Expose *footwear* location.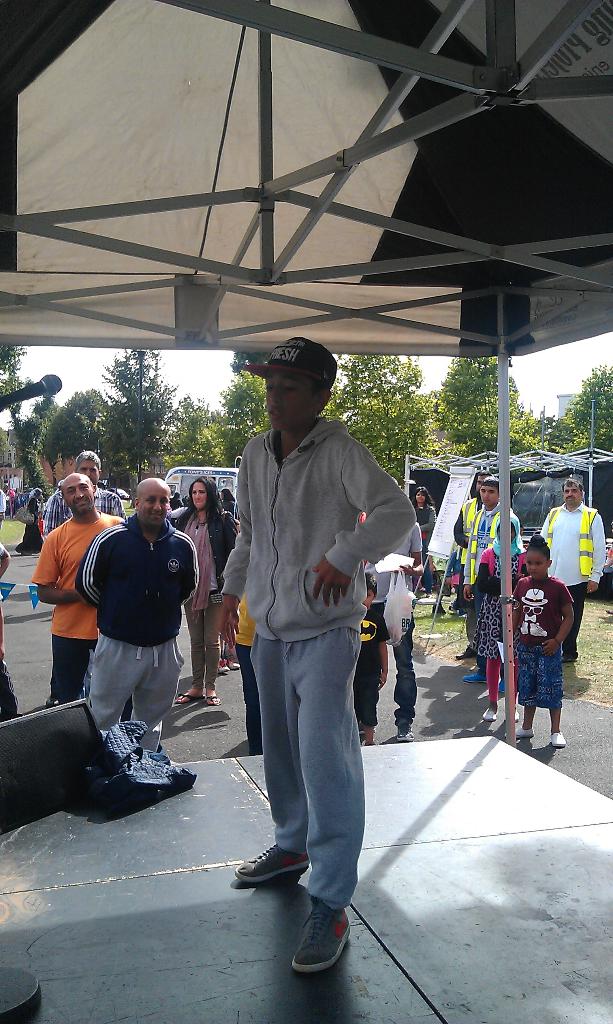
Exposed at [x1=512, y1=720, x2=531, y2=739].
